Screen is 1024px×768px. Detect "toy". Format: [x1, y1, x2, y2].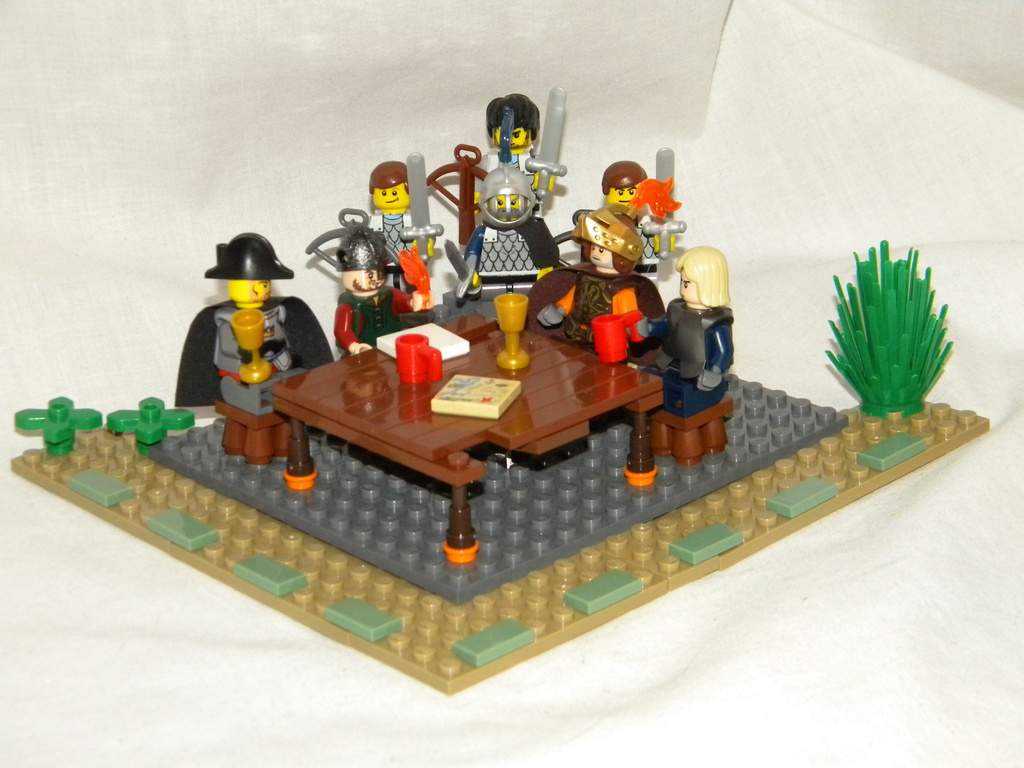
[657, 385, 729, 460].
